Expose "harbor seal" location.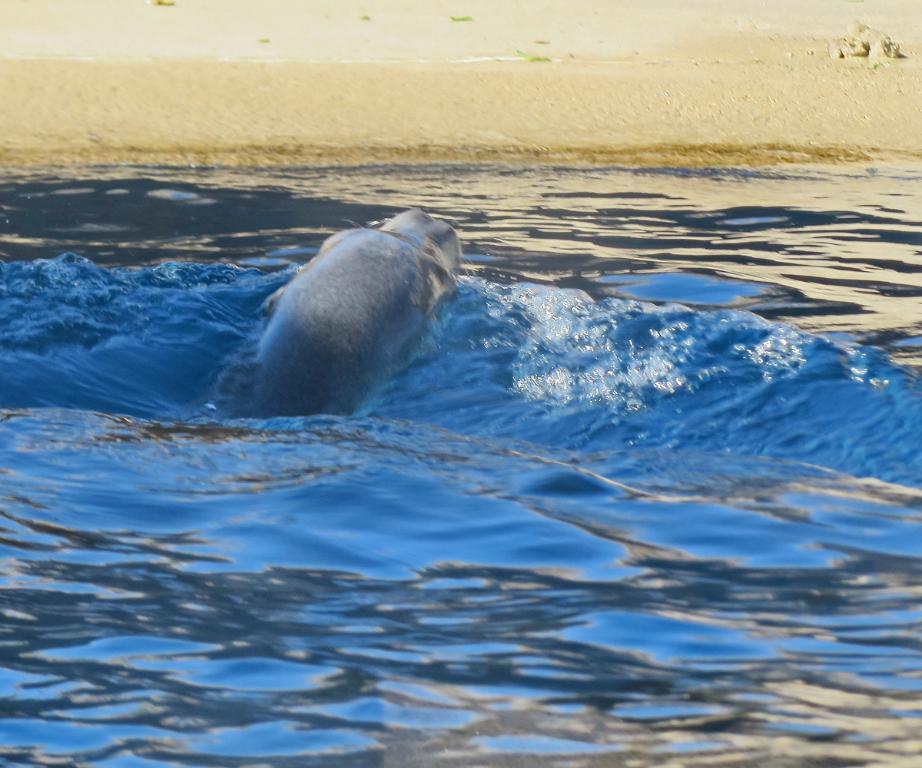
Exposed at bbox=[247, 206, 479, 416].
